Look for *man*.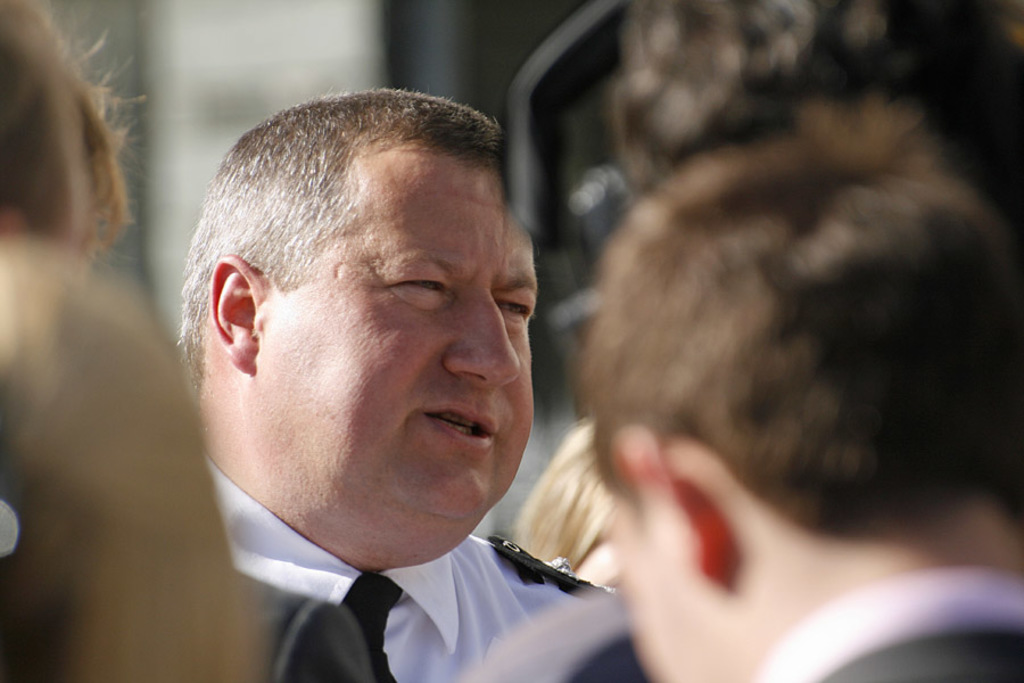
Found: x1=570, y1=94, x2=1023, y2=681.
